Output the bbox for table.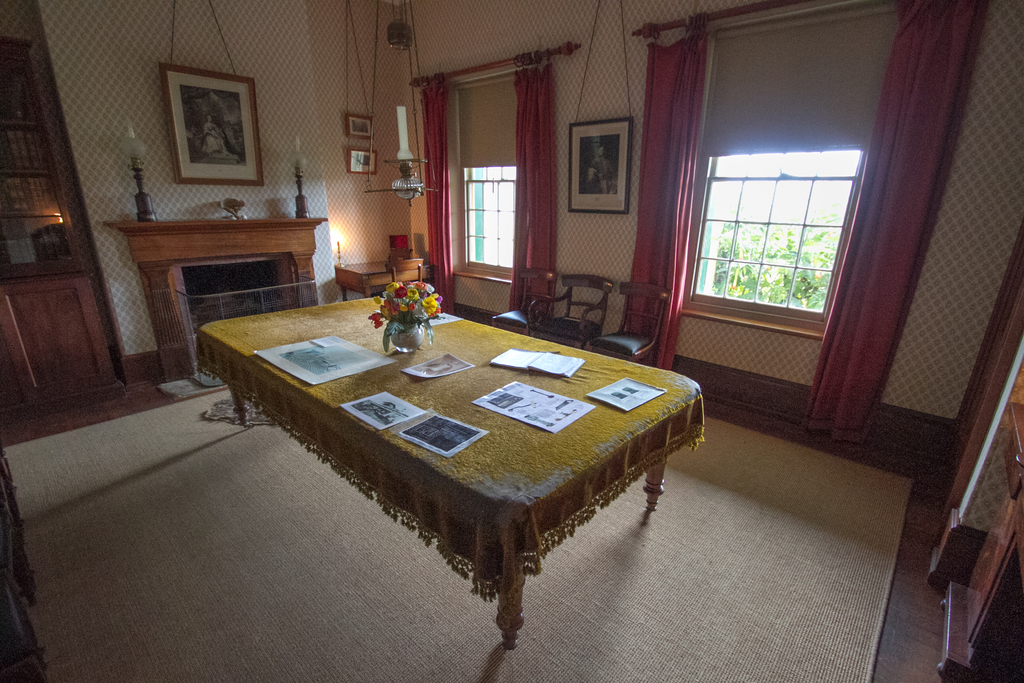
Rect(337, 259, 399, 294).
